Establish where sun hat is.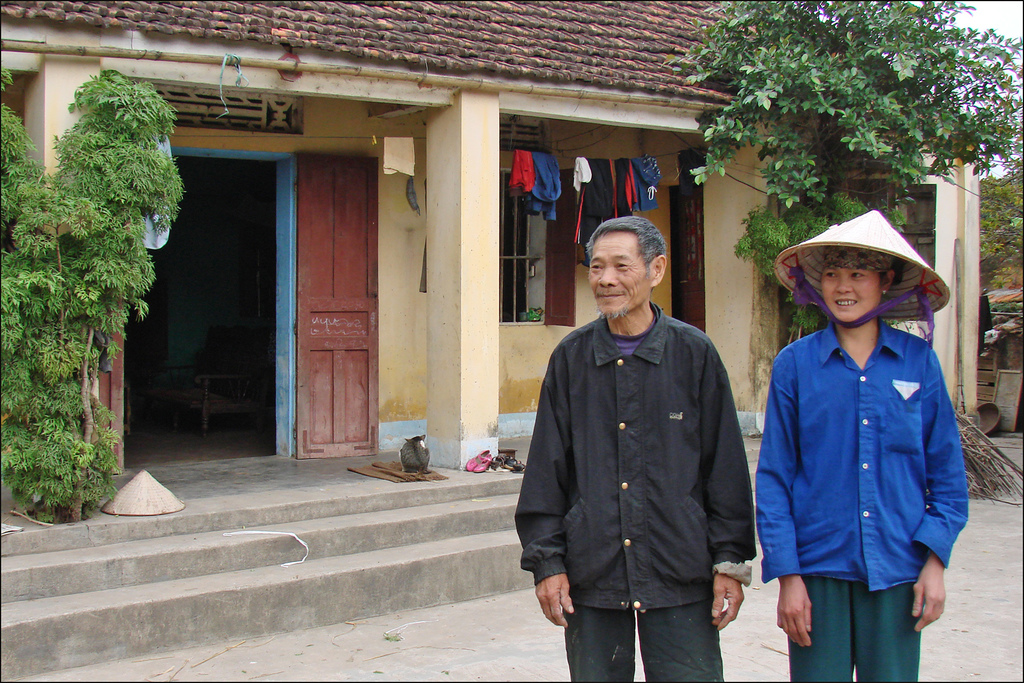
Established at bbox(771, 213, 954, 329).
